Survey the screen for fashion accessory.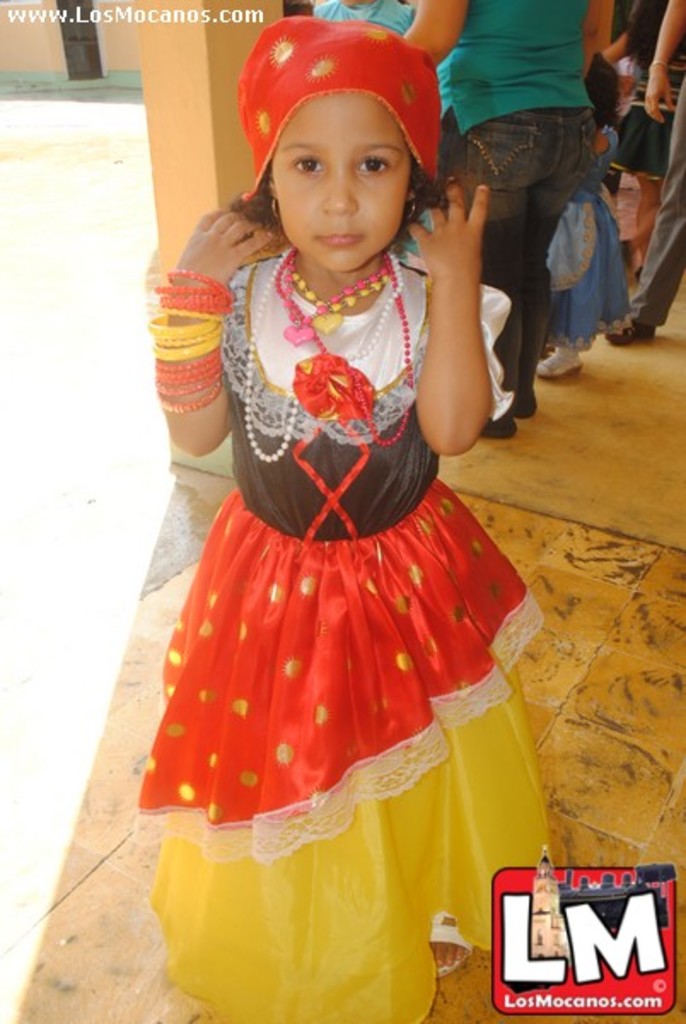
Survey found: left=295, top=276, right=413, bottom=451.
